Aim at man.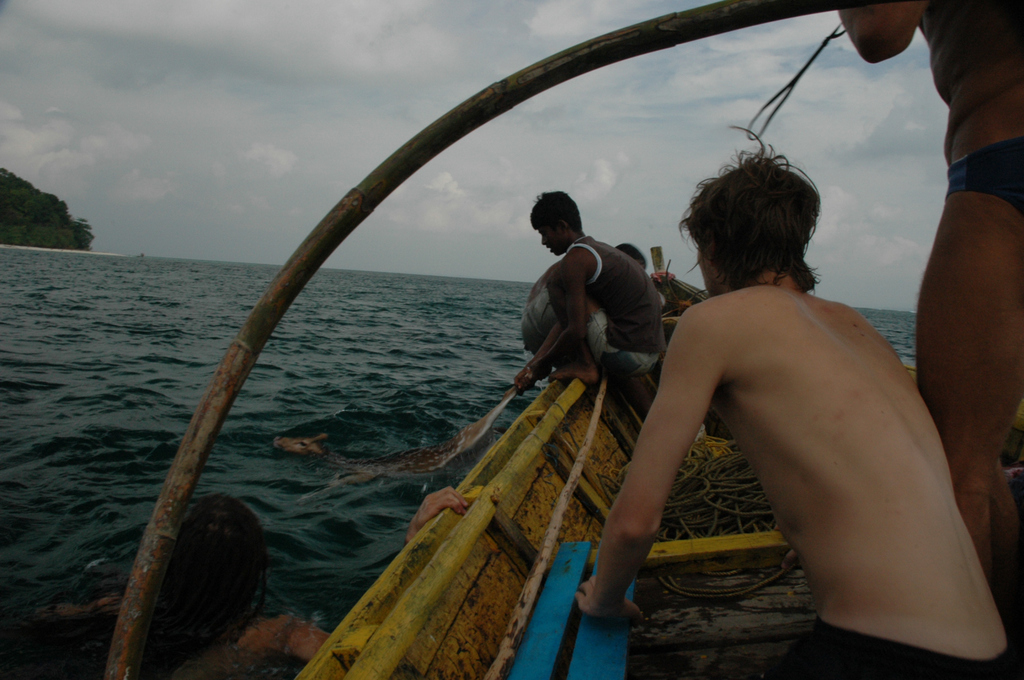
Aimed at [525,180,660,386].
